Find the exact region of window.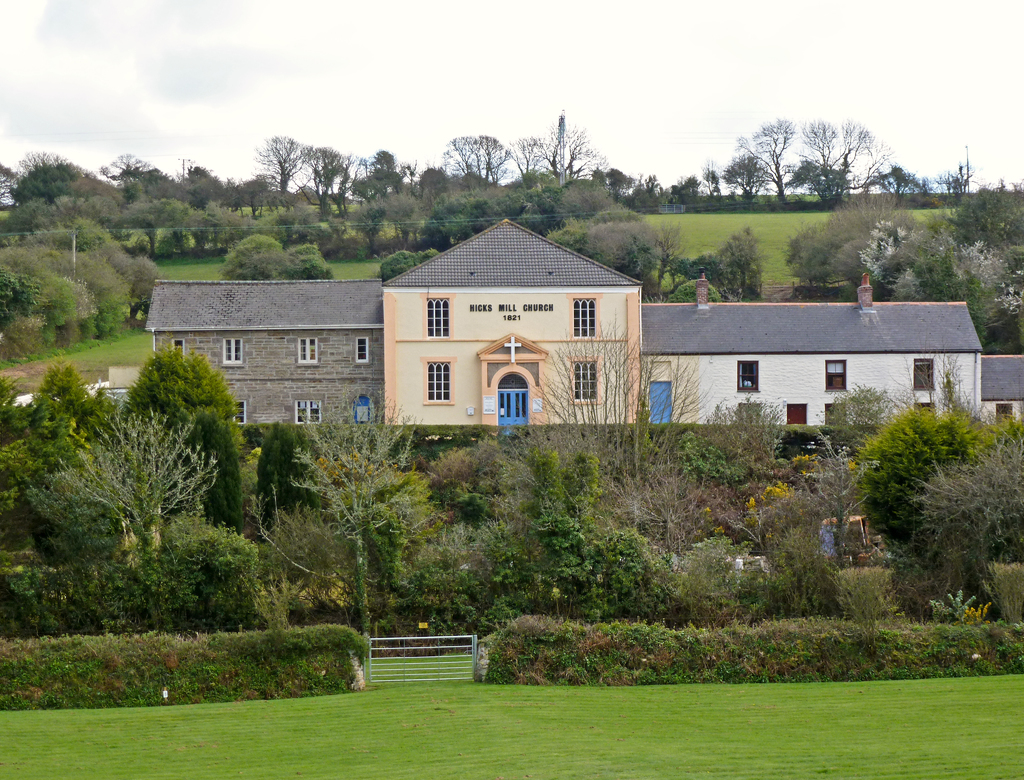
Exact region: rect(418, 357, 453, 407).
